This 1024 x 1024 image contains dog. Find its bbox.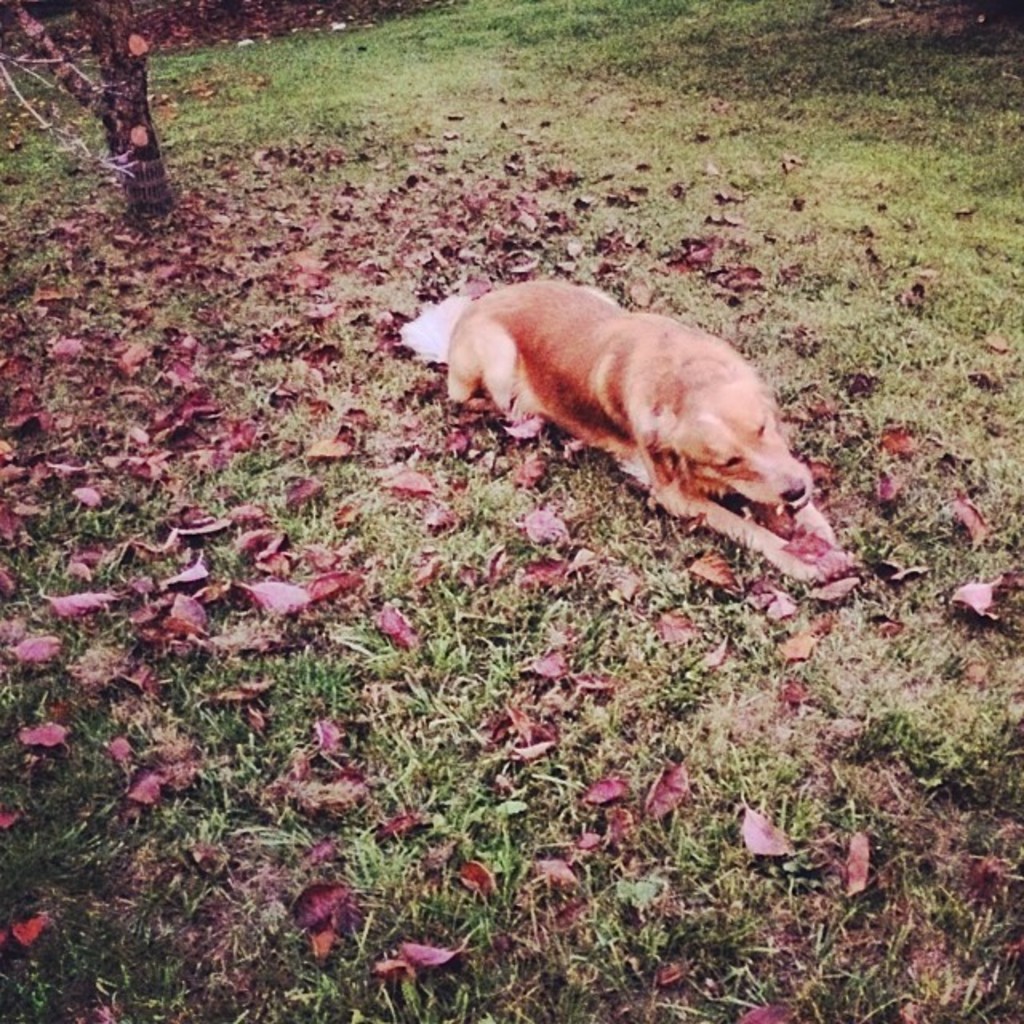
box=[446, 278, 862, 589].
